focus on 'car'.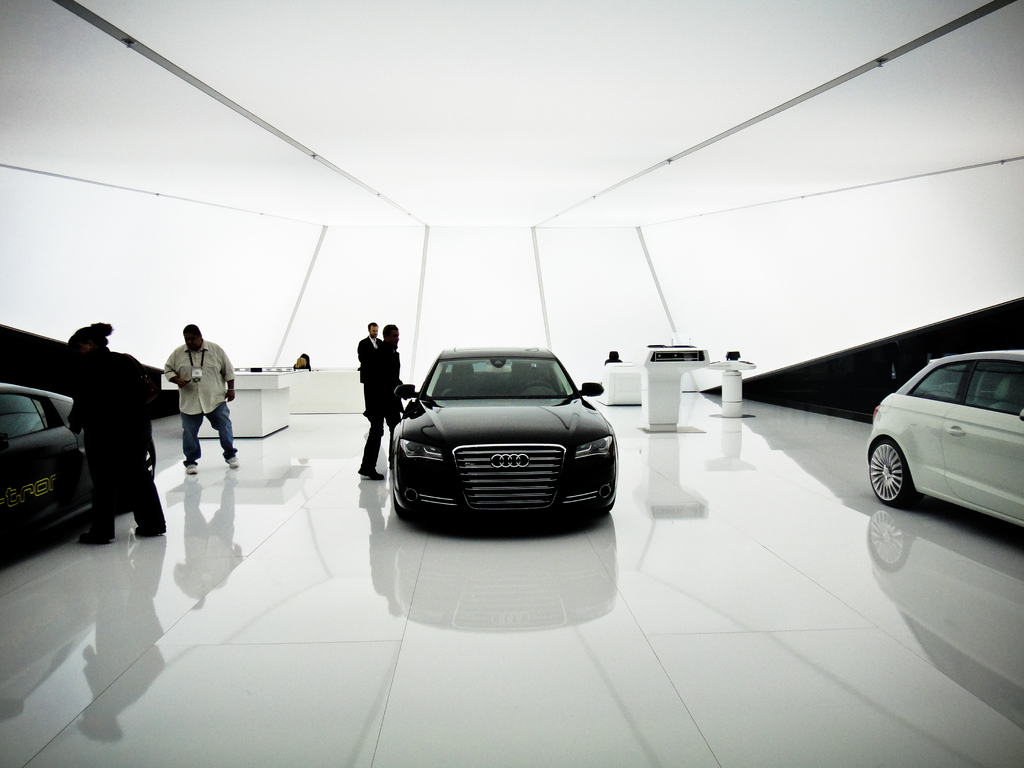
Focused at <box>362,340,615,536</box>.
